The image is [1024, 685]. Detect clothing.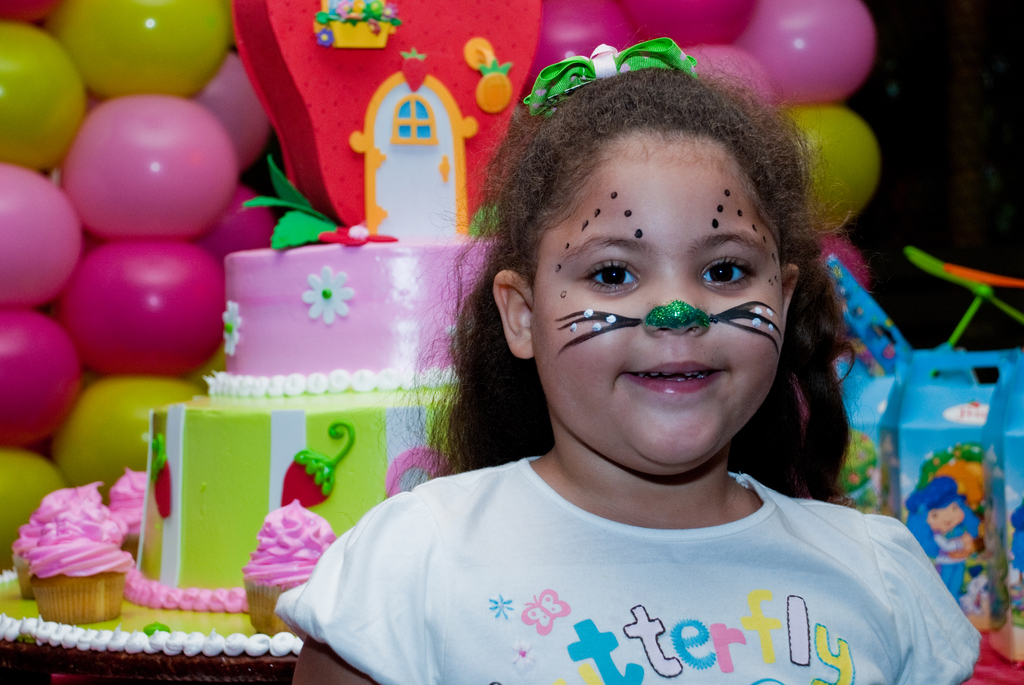
Detection: BBox(284, 415, 991, 679).
